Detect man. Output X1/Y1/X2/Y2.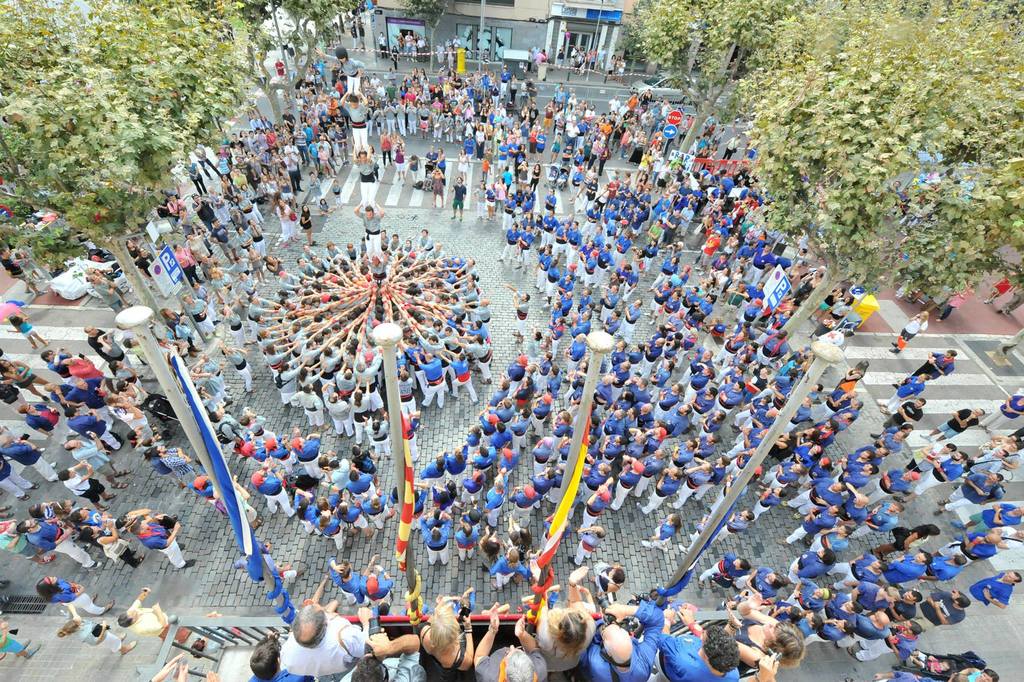
280/598/374/677.
